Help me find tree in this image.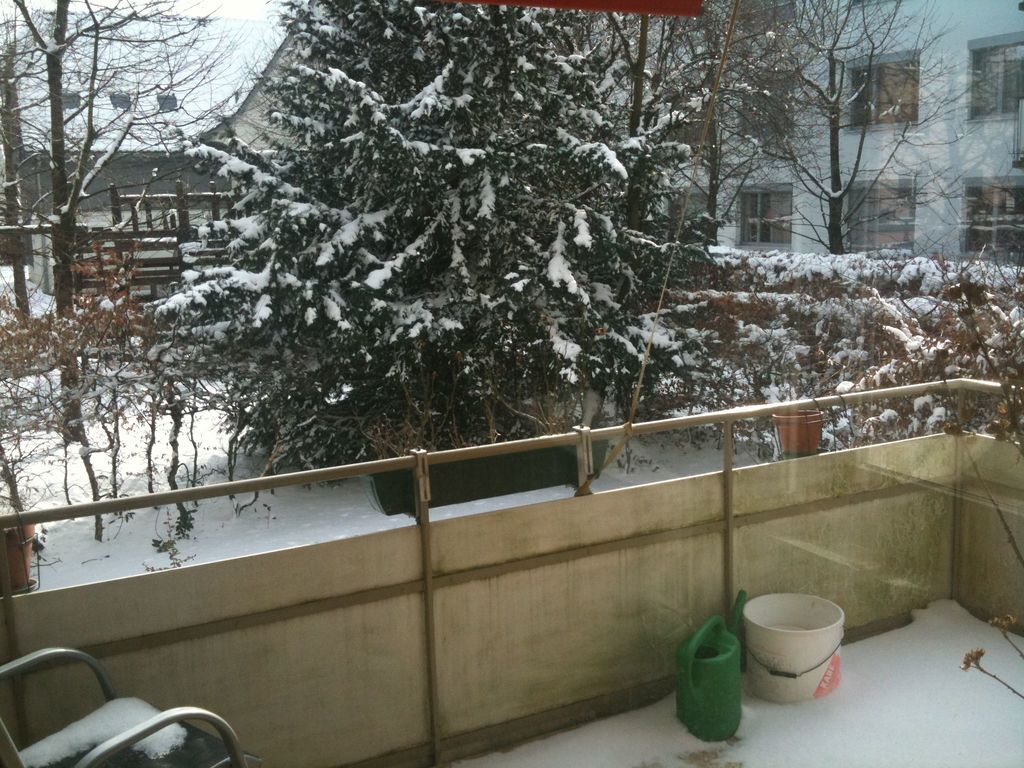
Found it: box=[141, 0, 749, 460].
